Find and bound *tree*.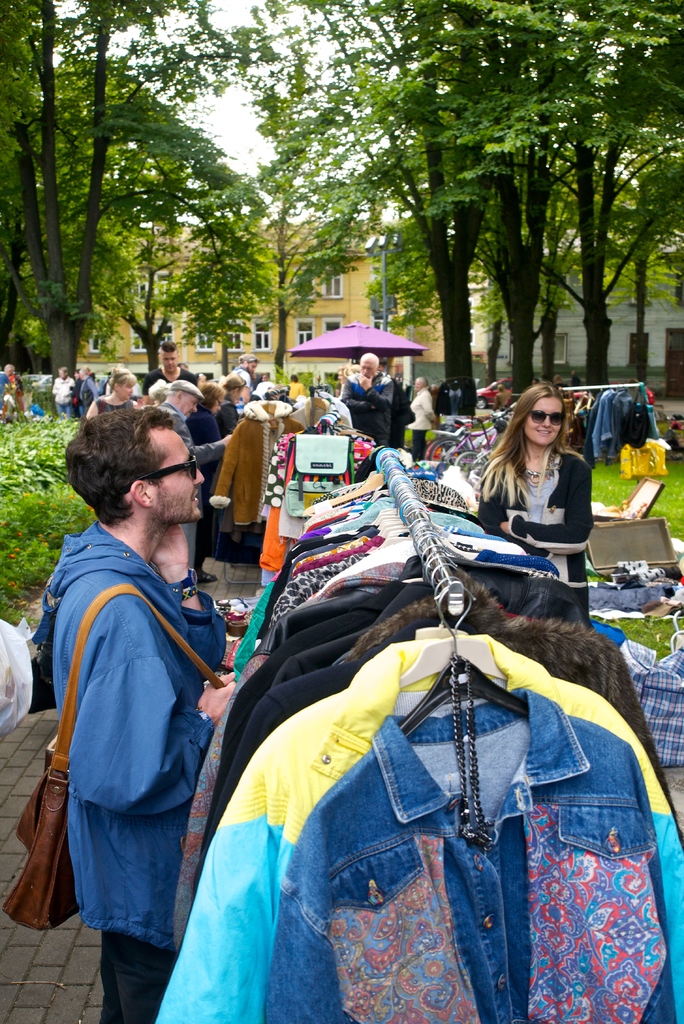
Bound: <region>0, 0, 282, 378</region>.
